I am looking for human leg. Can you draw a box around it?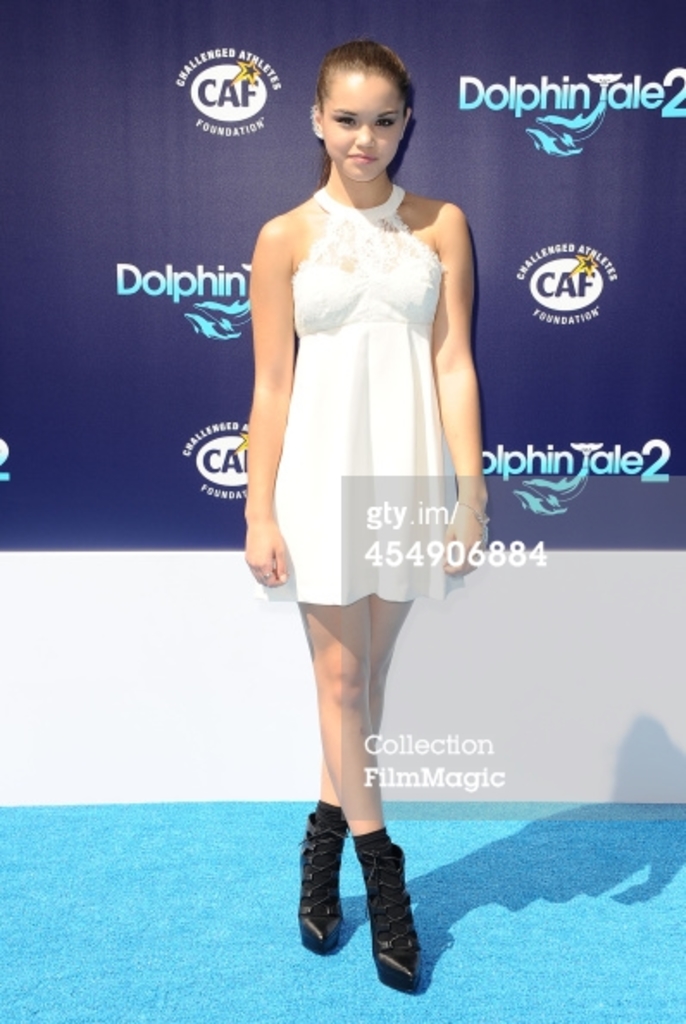
Sure, the bounding box is l=288, t=414, r=441, b=953.
